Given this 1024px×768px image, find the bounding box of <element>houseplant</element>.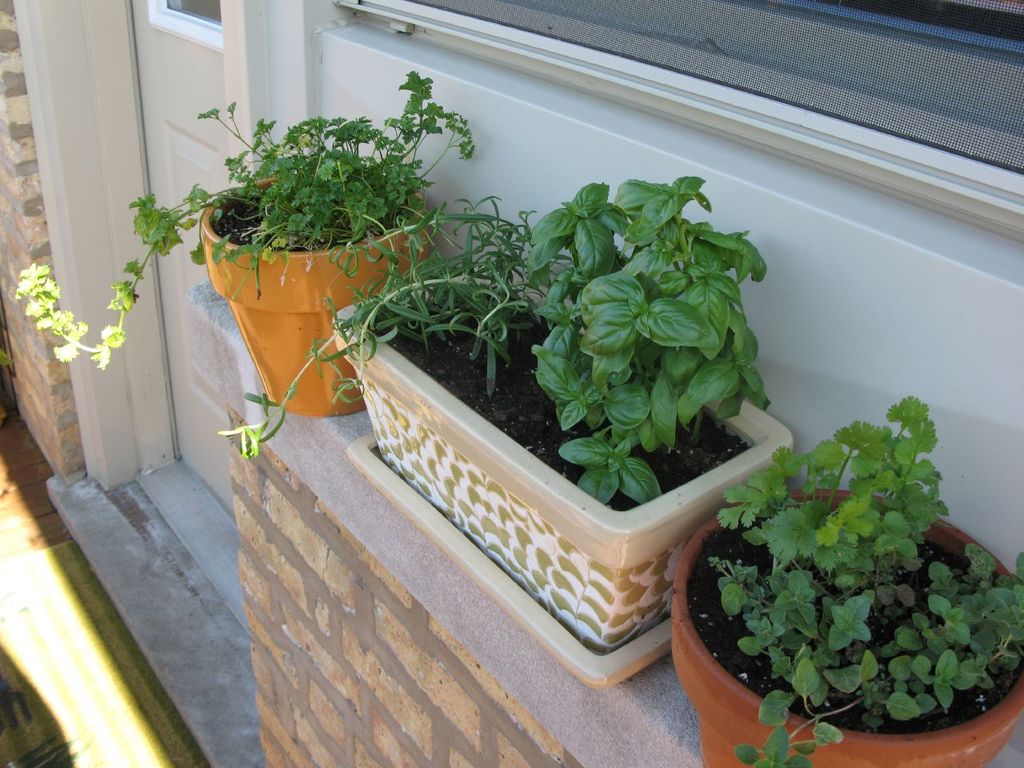
BBox(683, 414, 1023, 767).
